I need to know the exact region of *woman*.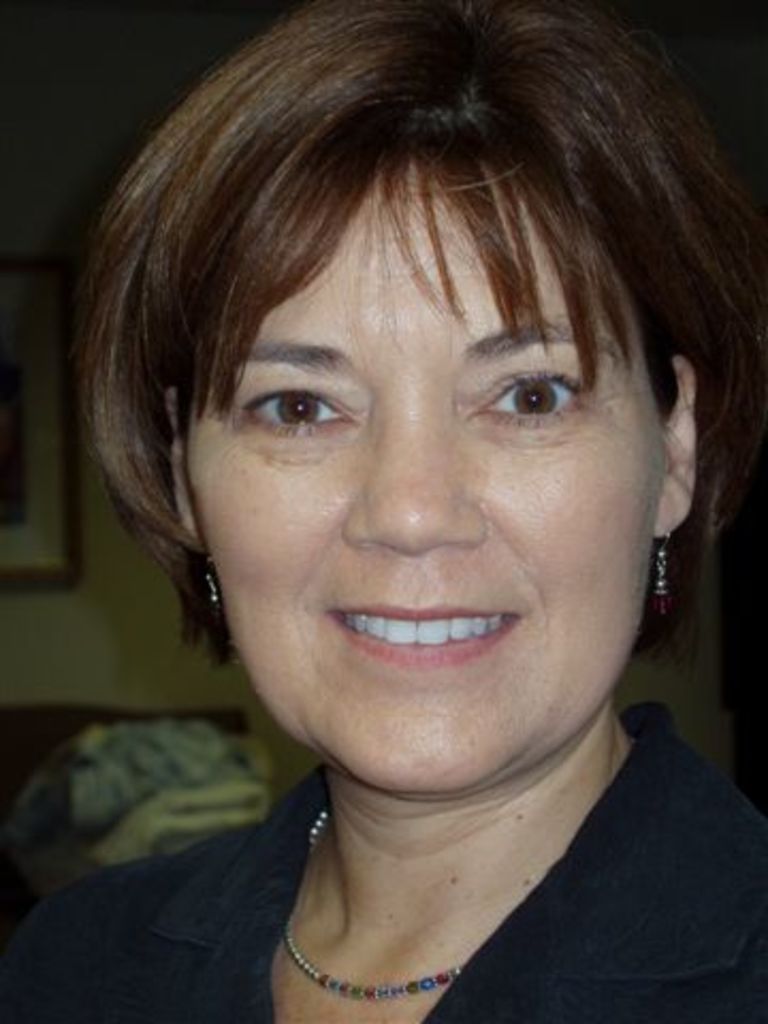
Region: x1=6 y1=0 x2=759 y2=1022.
